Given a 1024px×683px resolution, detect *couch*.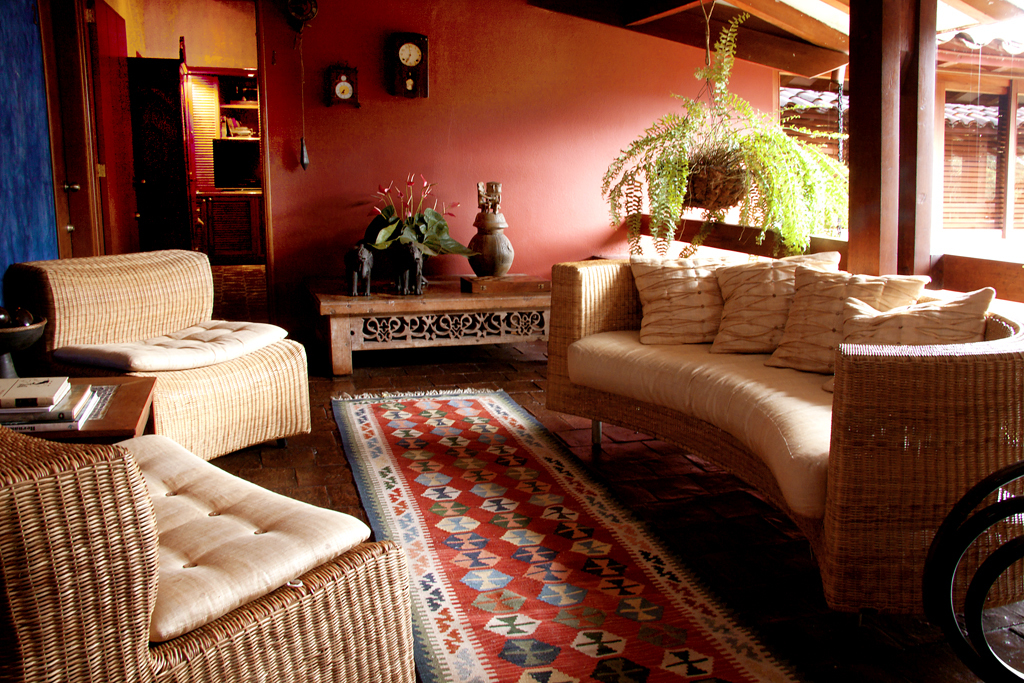
<bbox>0, 420, 417, 682</bbox>.
